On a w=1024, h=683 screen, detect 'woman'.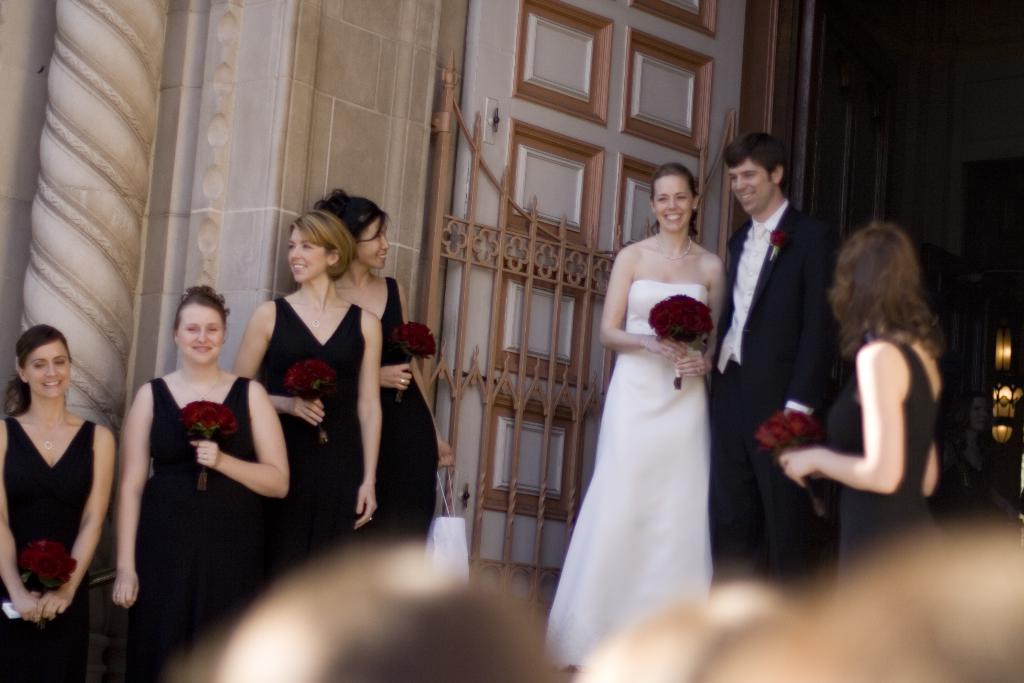
region(925, 391, 1018, 531).
